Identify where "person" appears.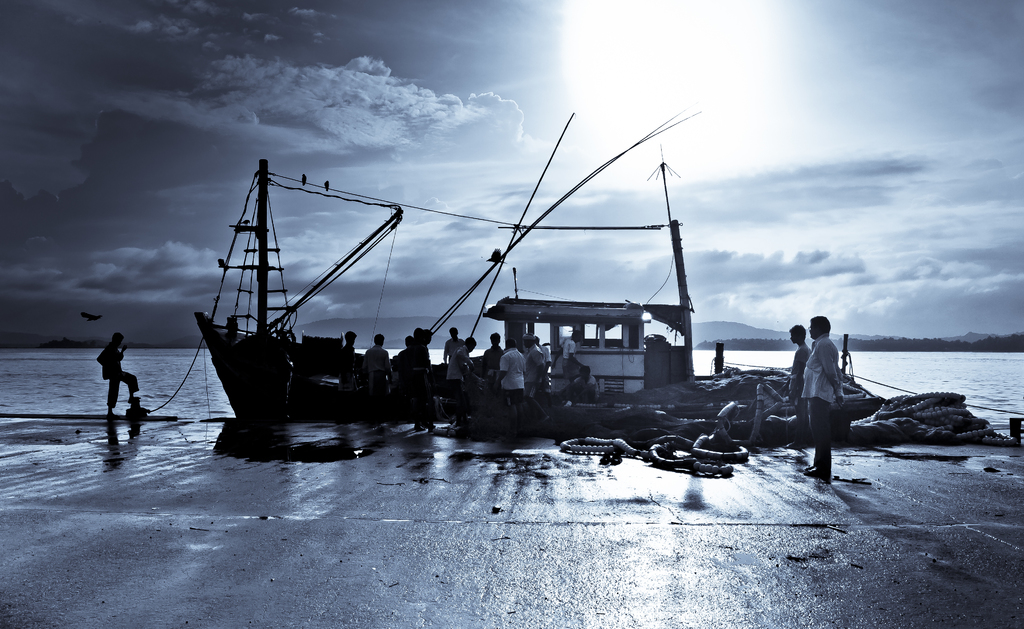
Appears at <region>796, 312, 845, 478</region>.
